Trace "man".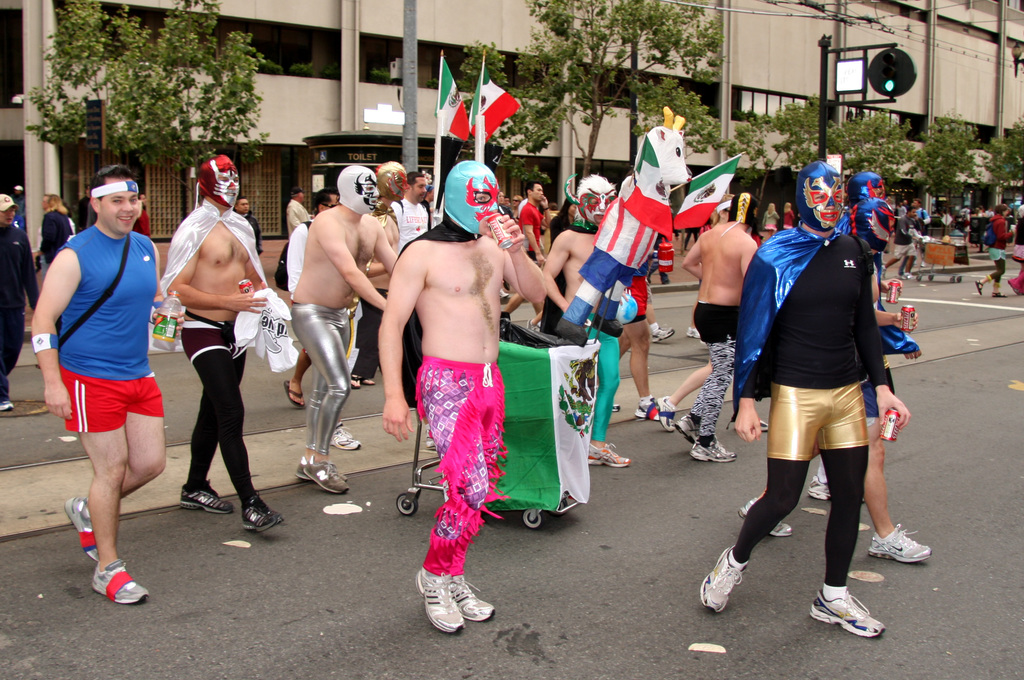
Traced to 168 148 280 533.
